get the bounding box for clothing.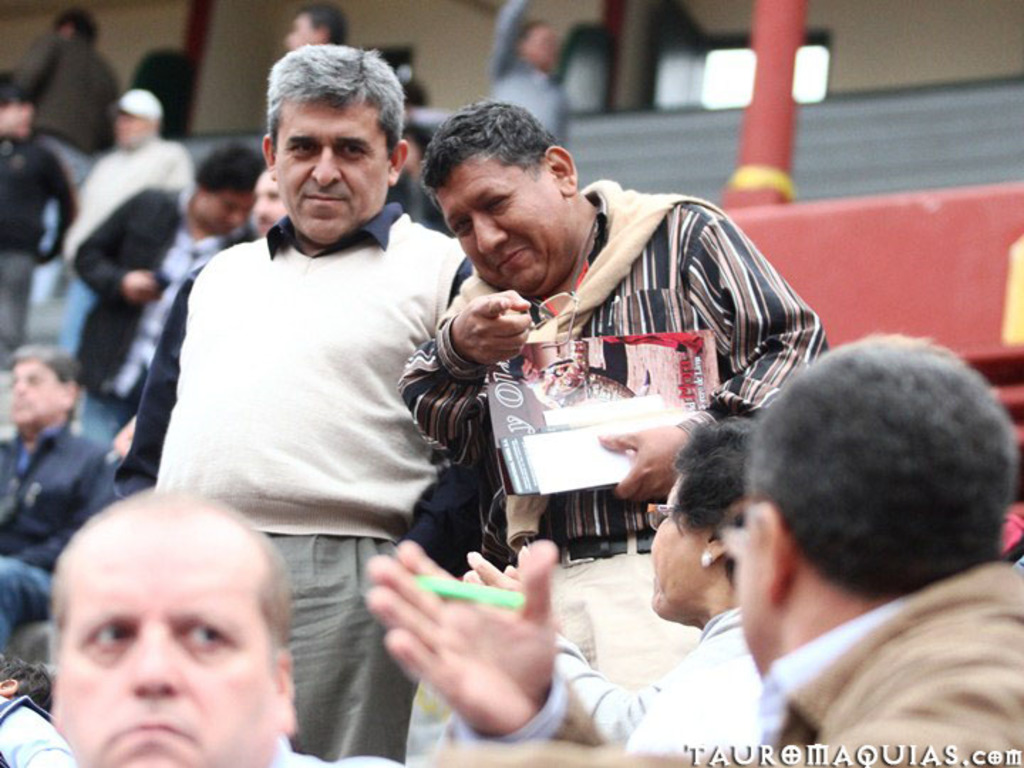
rect(71, 142, 206, 267).
